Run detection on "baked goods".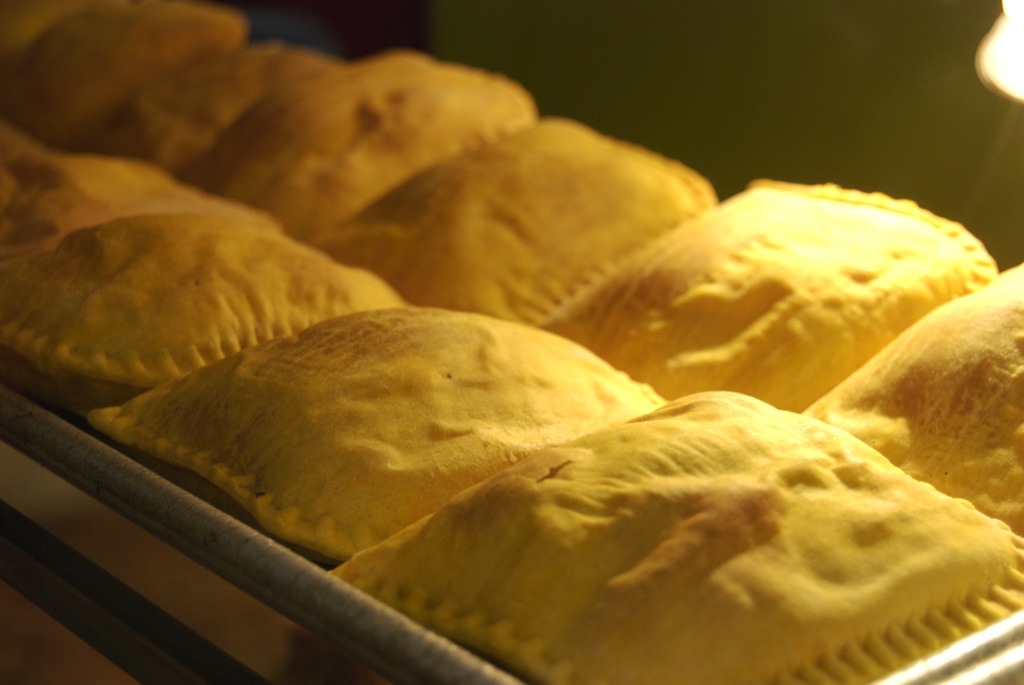
Result: box=[89, 304, 665, 561].
